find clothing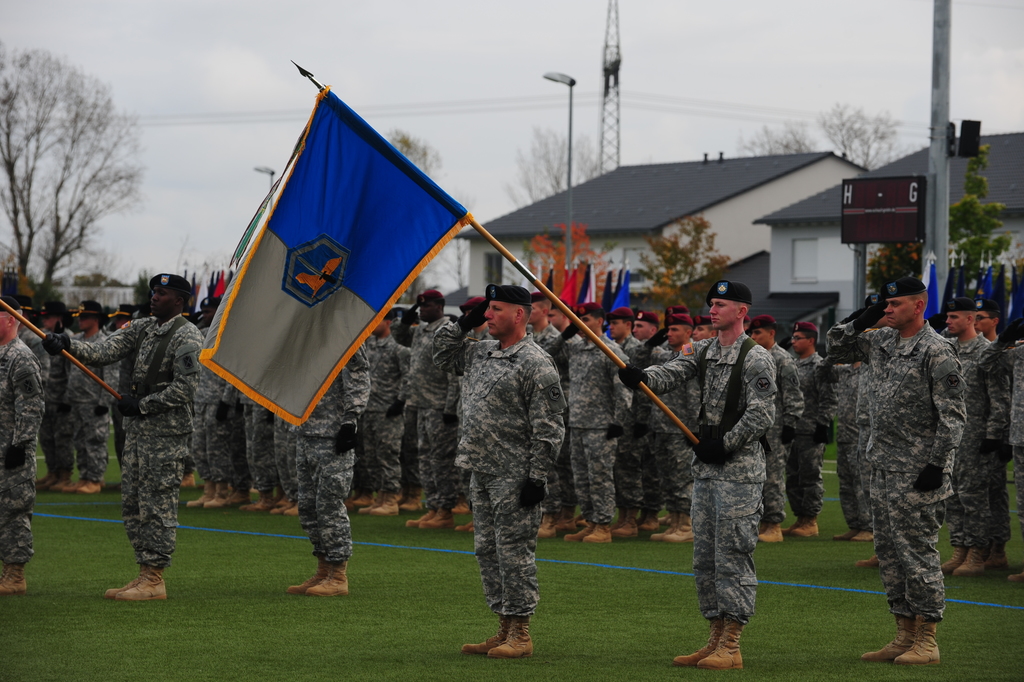
l=361, t=334, r=412, b=487
